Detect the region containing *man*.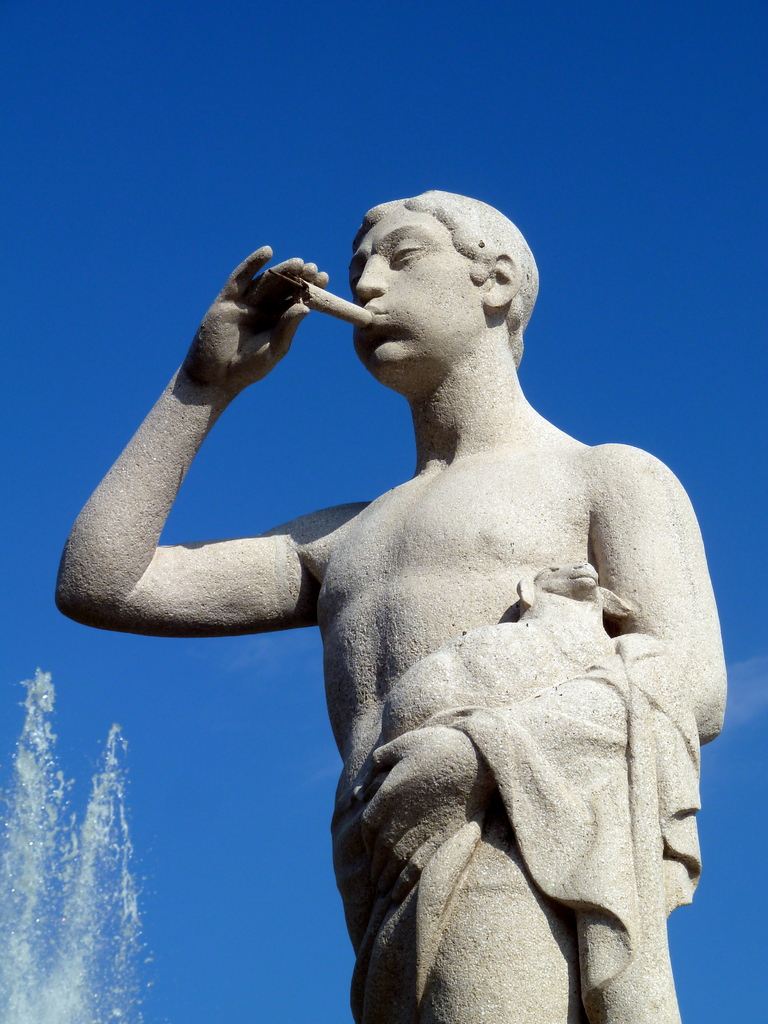
pyautogui.locateOnScreen(95, 190, 731, 1006).
